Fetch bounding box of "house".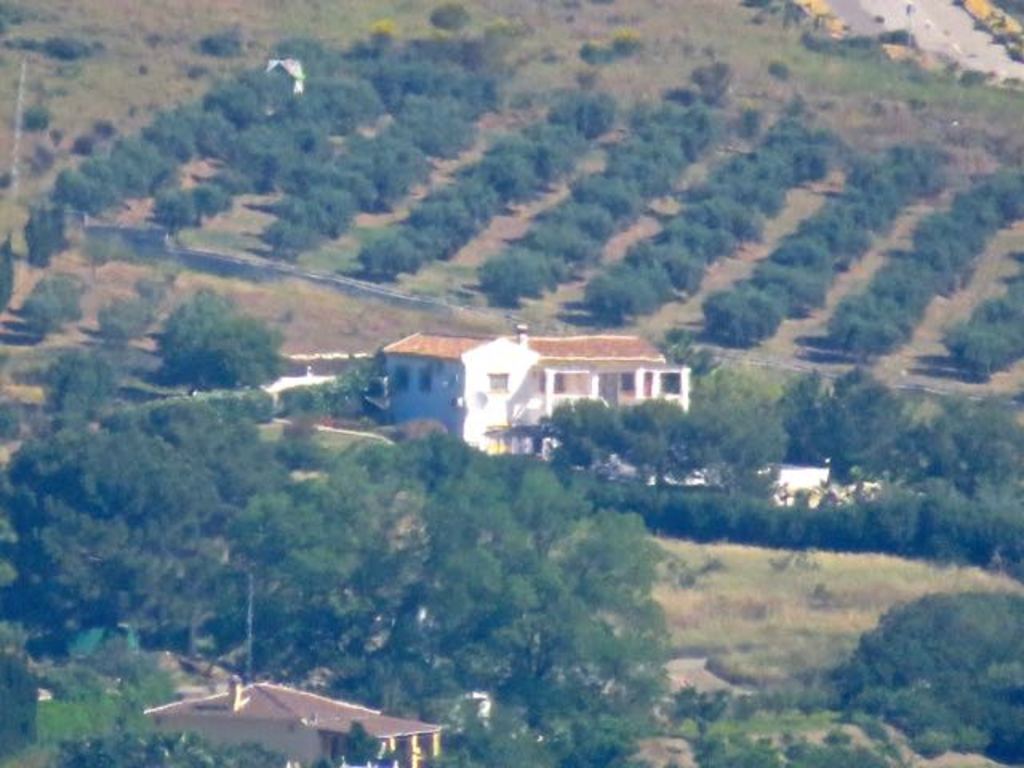
Bbox: [133,667,450,766].
